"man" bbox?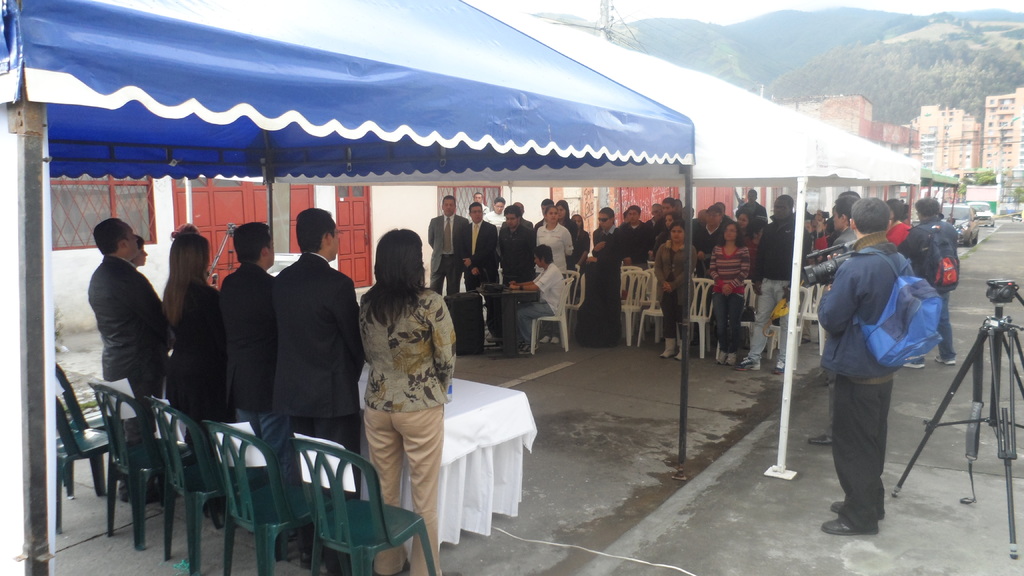
[735,189,767,221]
